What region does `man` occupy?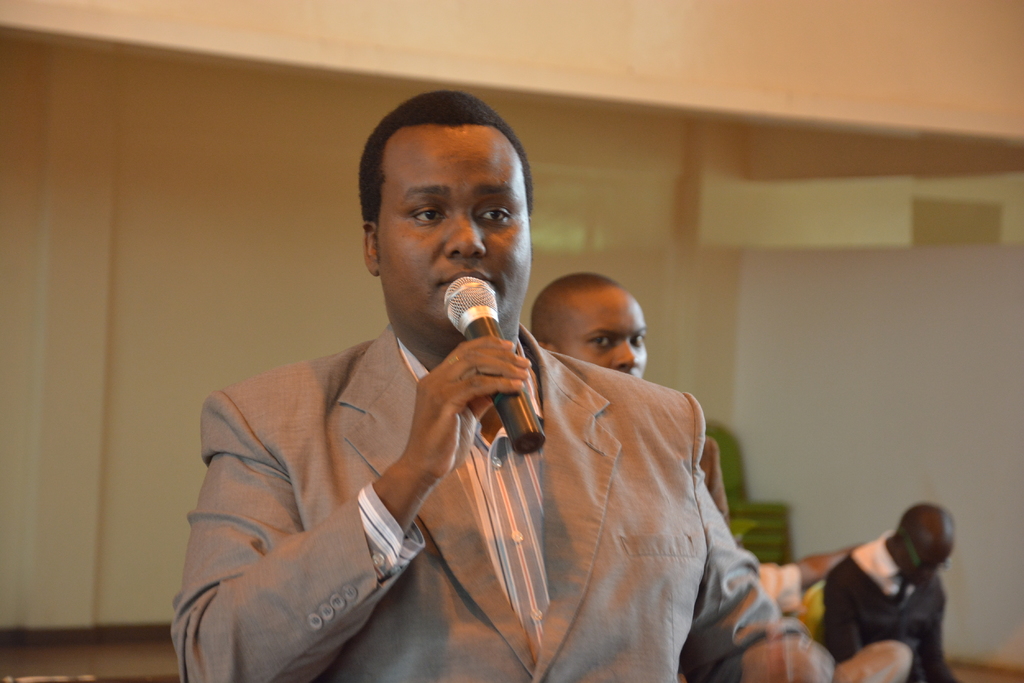
(531, 273, 648, 378).
